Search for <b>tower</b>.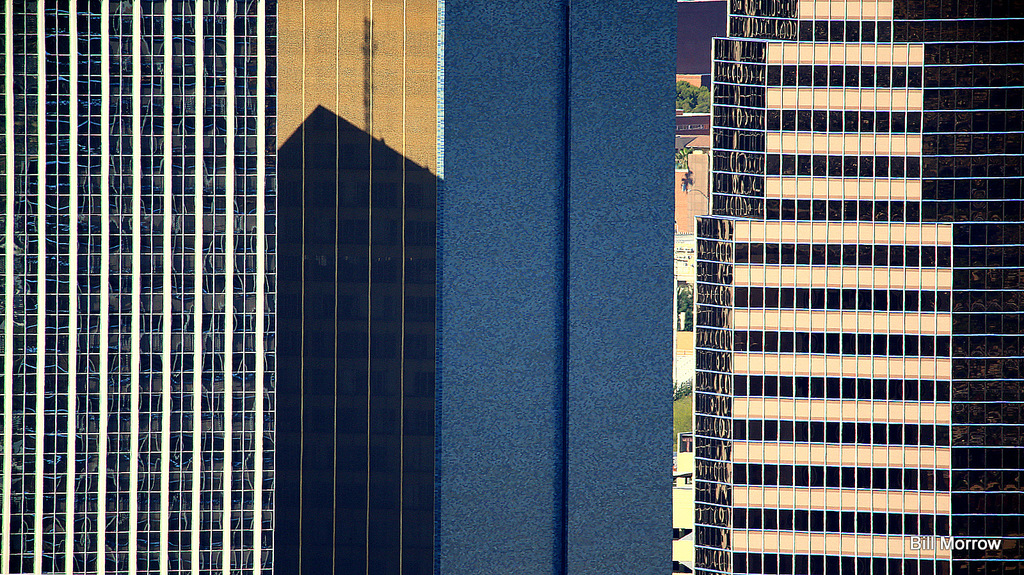
Found at <region>425, 0, 676, 574</region>.
